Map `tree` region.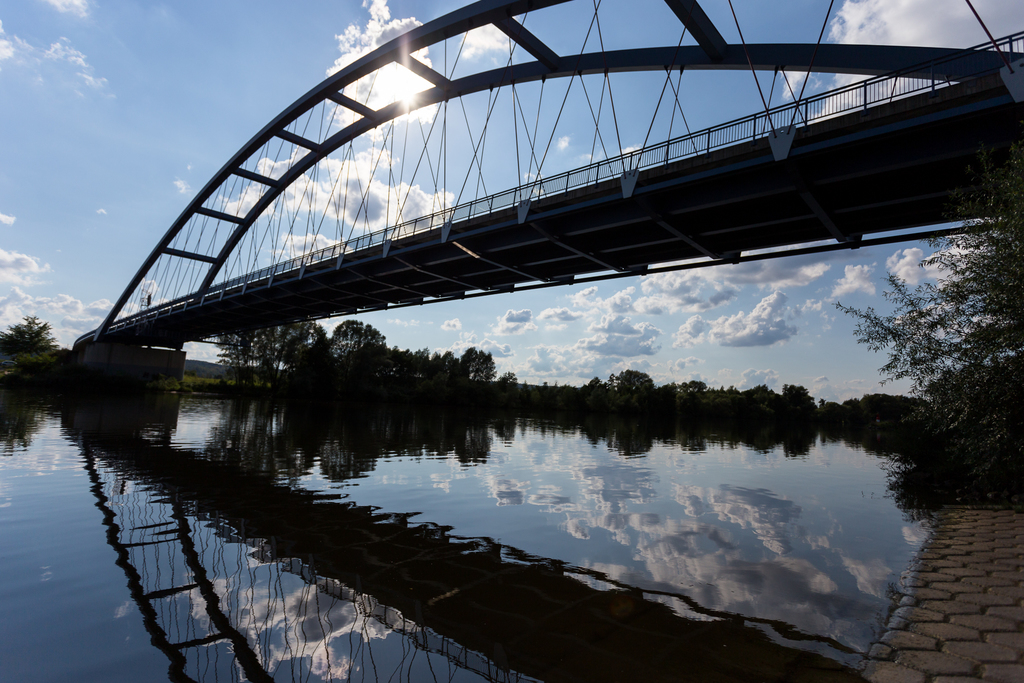
Mapped to select_region(888, 185, 1018, 513).
